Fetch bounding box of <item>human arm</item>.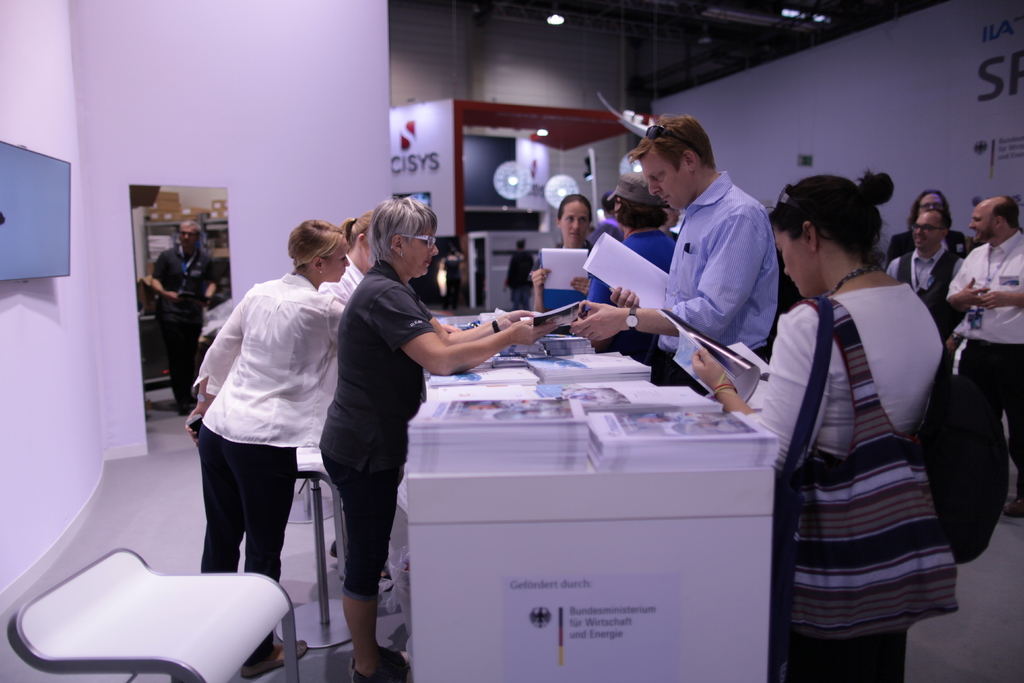
Bbox: box(940, 242, 995, 314).
